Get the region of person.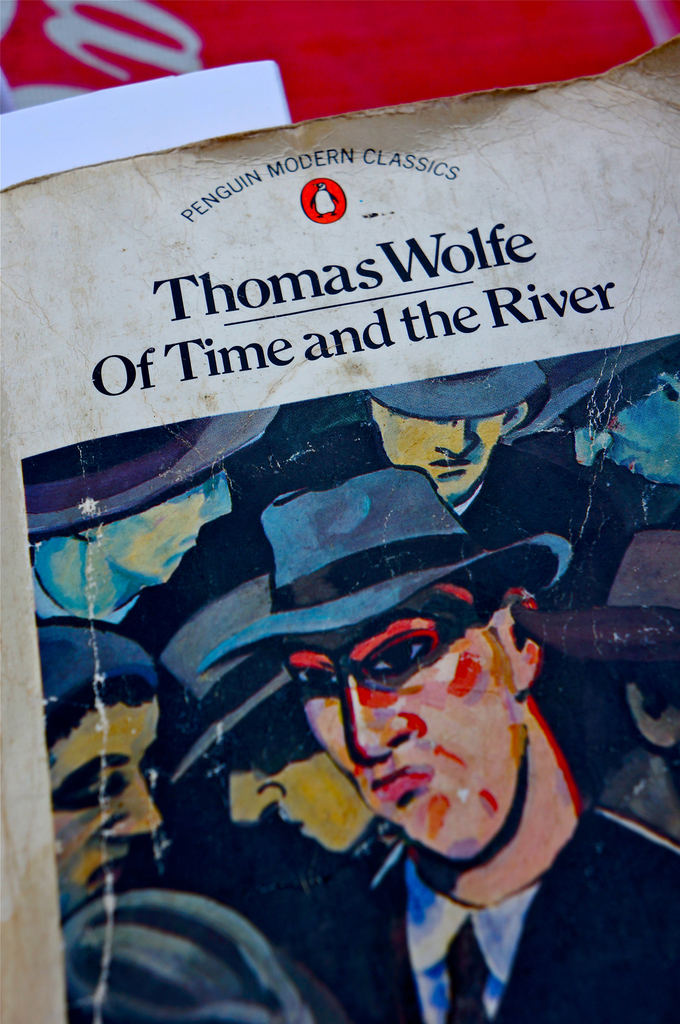
<region>36, 614, 170, 925</region>.
